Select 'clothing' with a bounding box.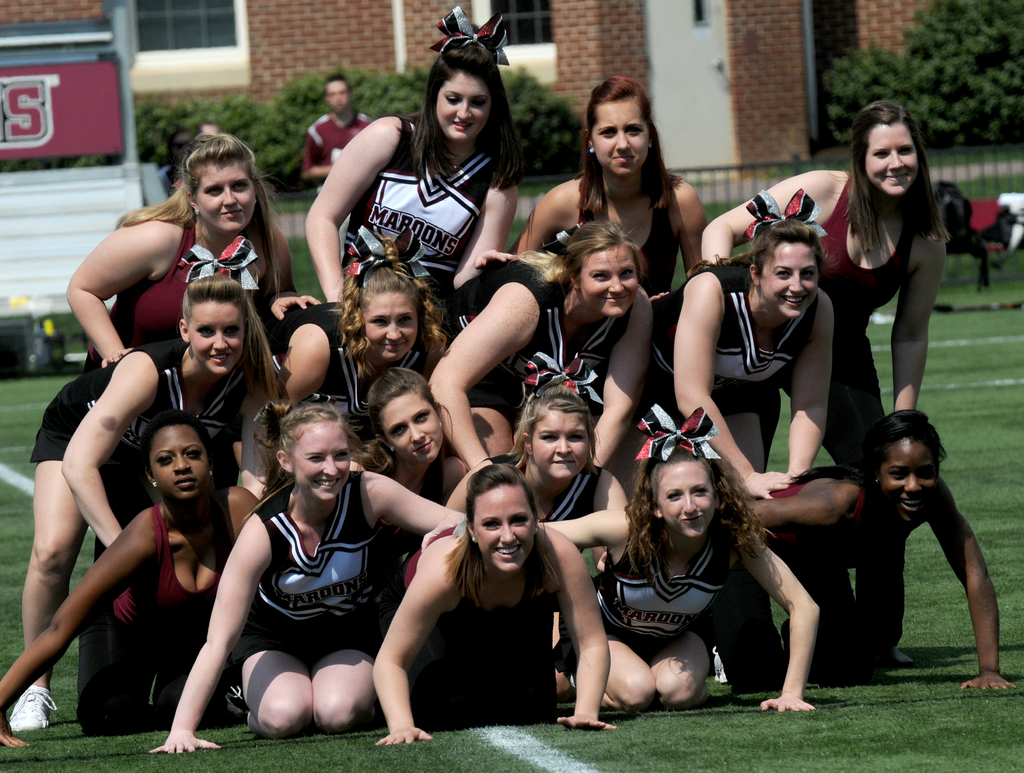
region(303, 113, 371, 186).
